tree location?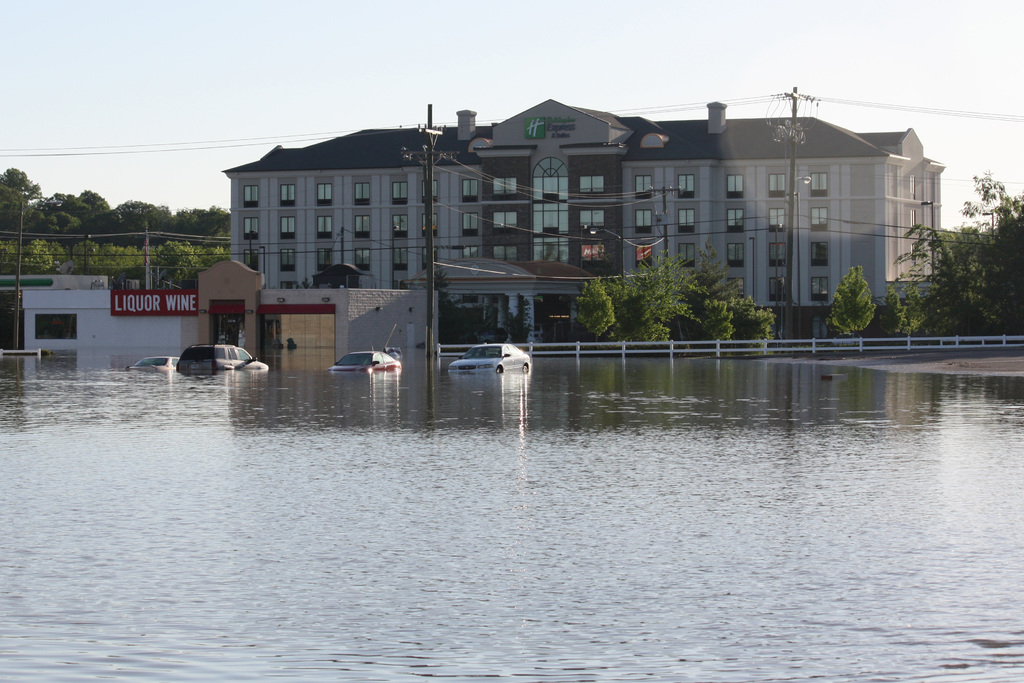
Rect(612, 251, 708, 349)
